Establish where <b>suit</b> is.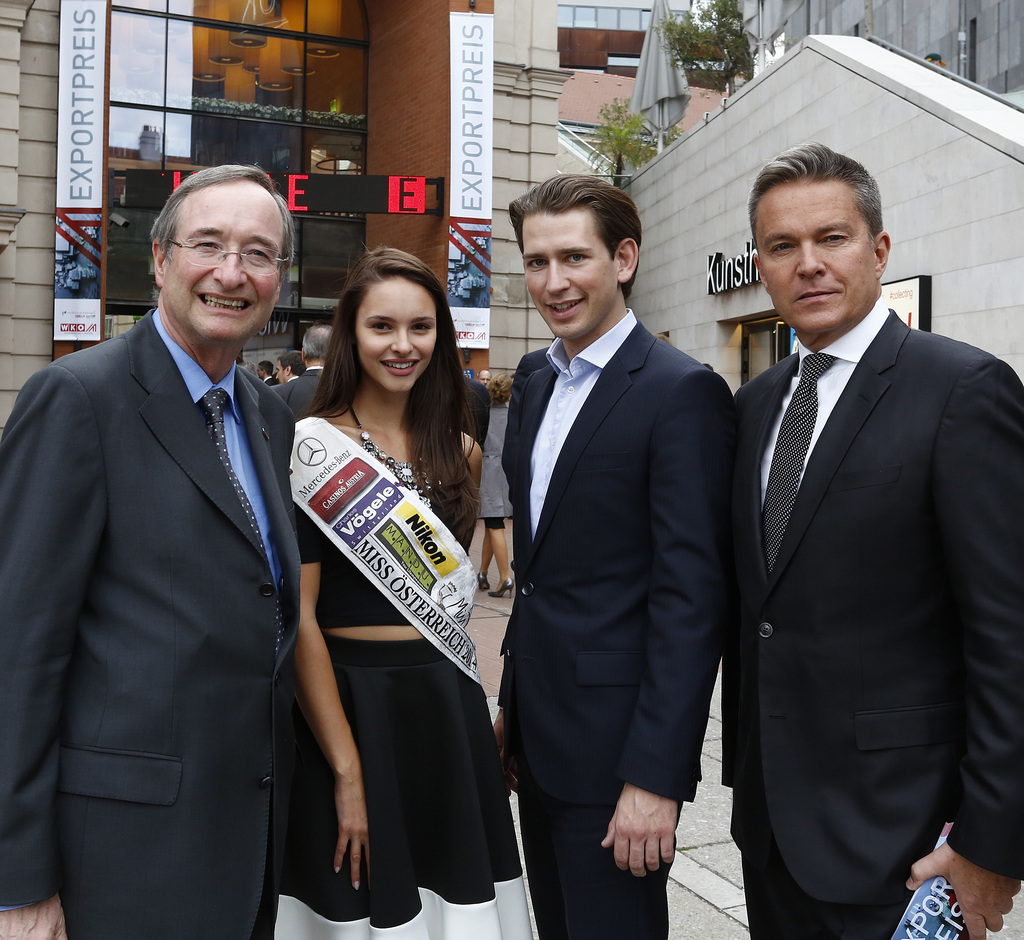
Established at [left=495, top=302, right=724, bottom=939].
